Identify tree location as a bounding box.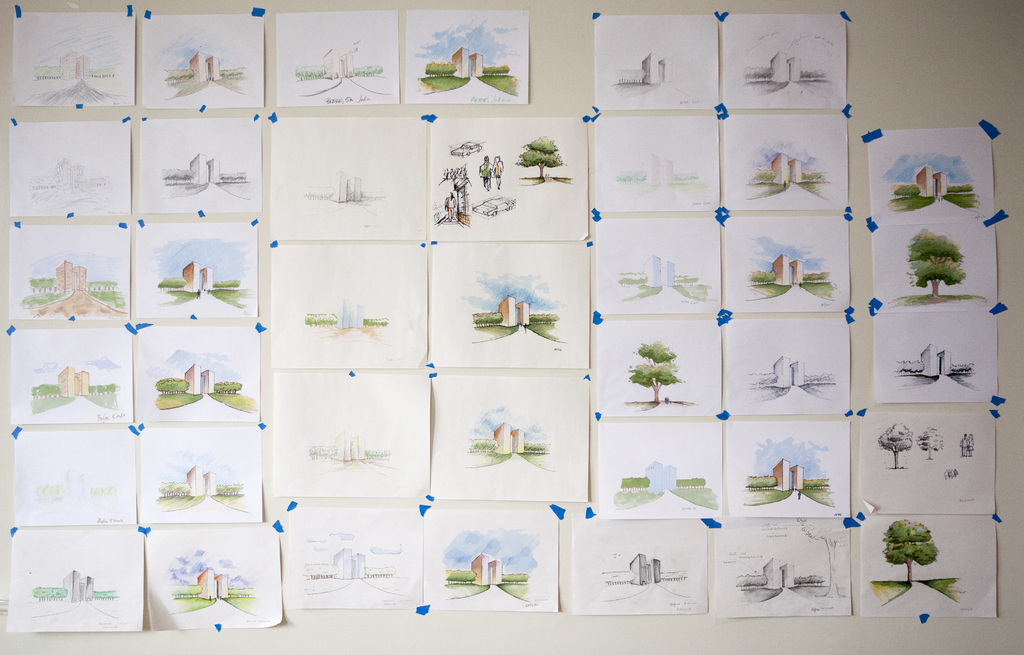
bbox=[877, 520, 941, 587].
